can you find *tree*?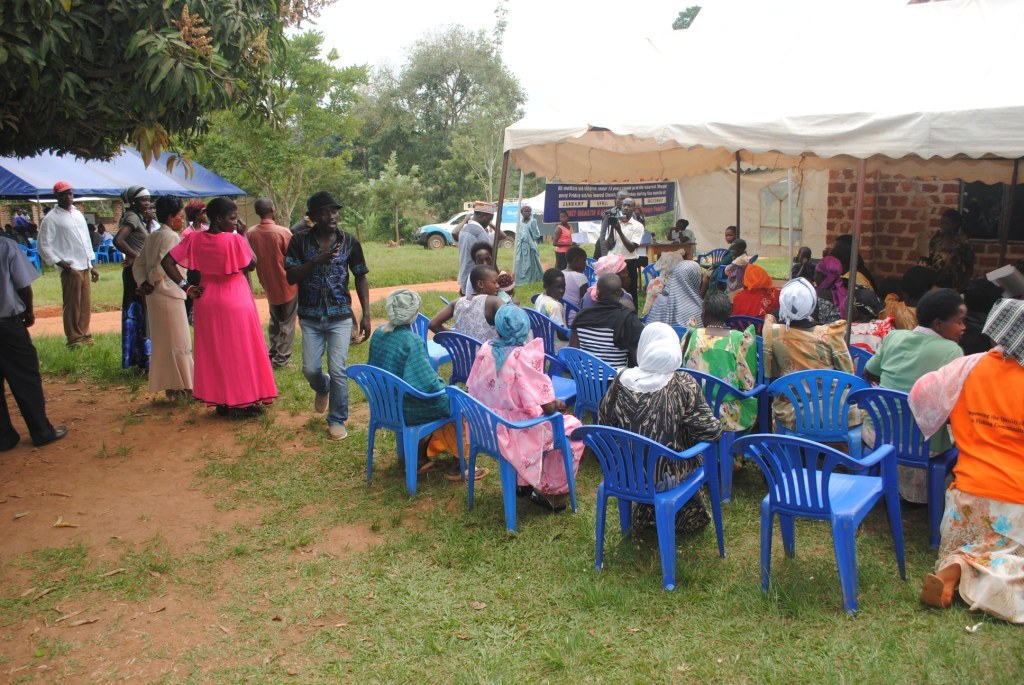
Yes, bounding box: [398, 0, 535, 231].
